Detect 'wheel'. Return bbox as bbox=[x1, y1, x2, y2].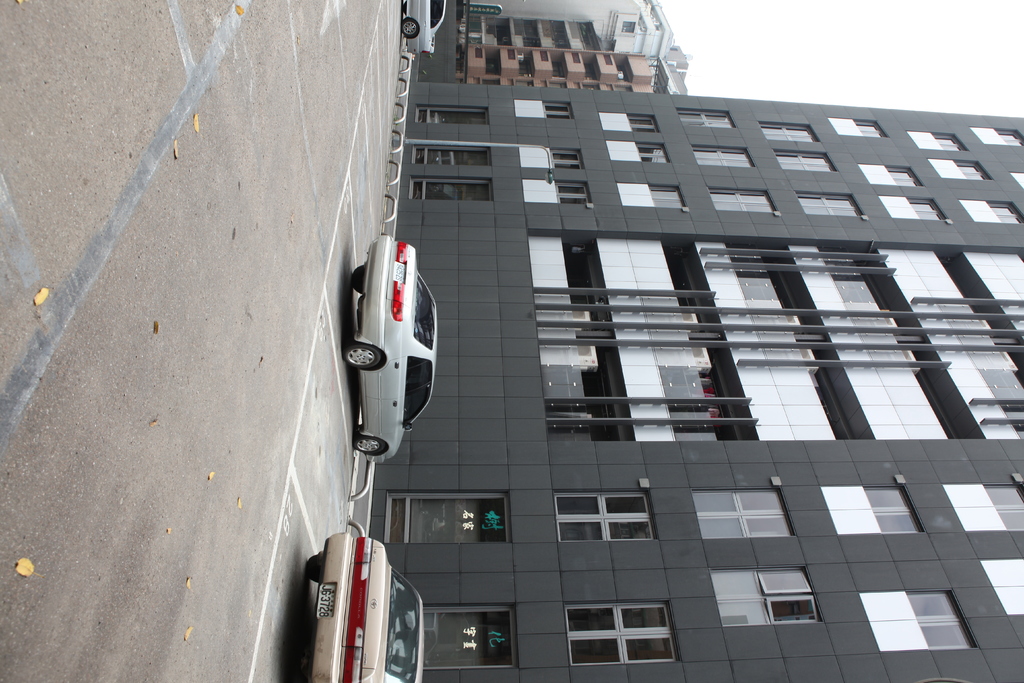
bbox=[403, 0, 408, 14].
